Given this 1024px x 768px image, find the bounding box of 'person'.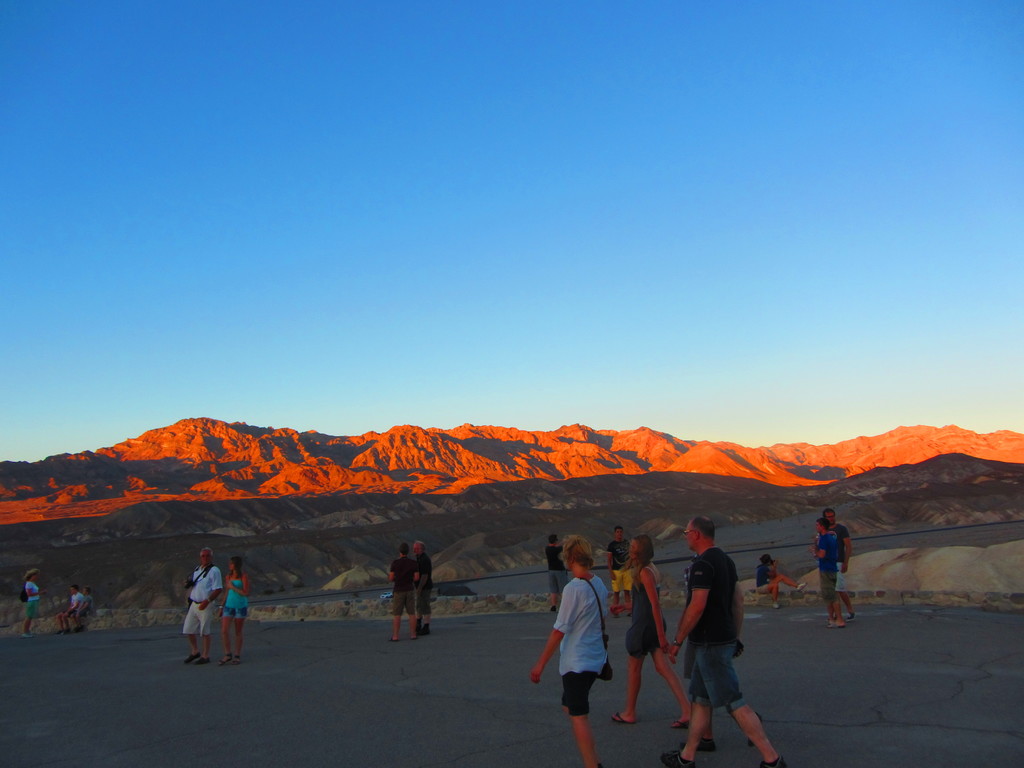
(659,517,784,764).
